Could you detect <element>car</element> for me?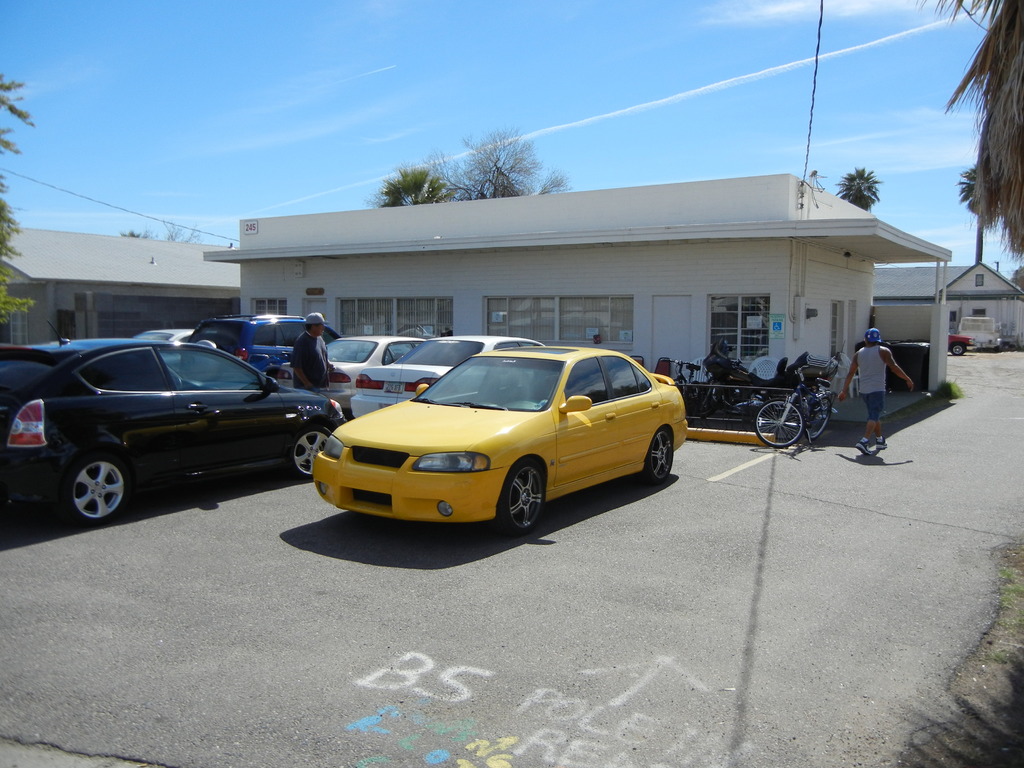
Detection result: <bbox>0, 336, 345, 531</bbox>.
